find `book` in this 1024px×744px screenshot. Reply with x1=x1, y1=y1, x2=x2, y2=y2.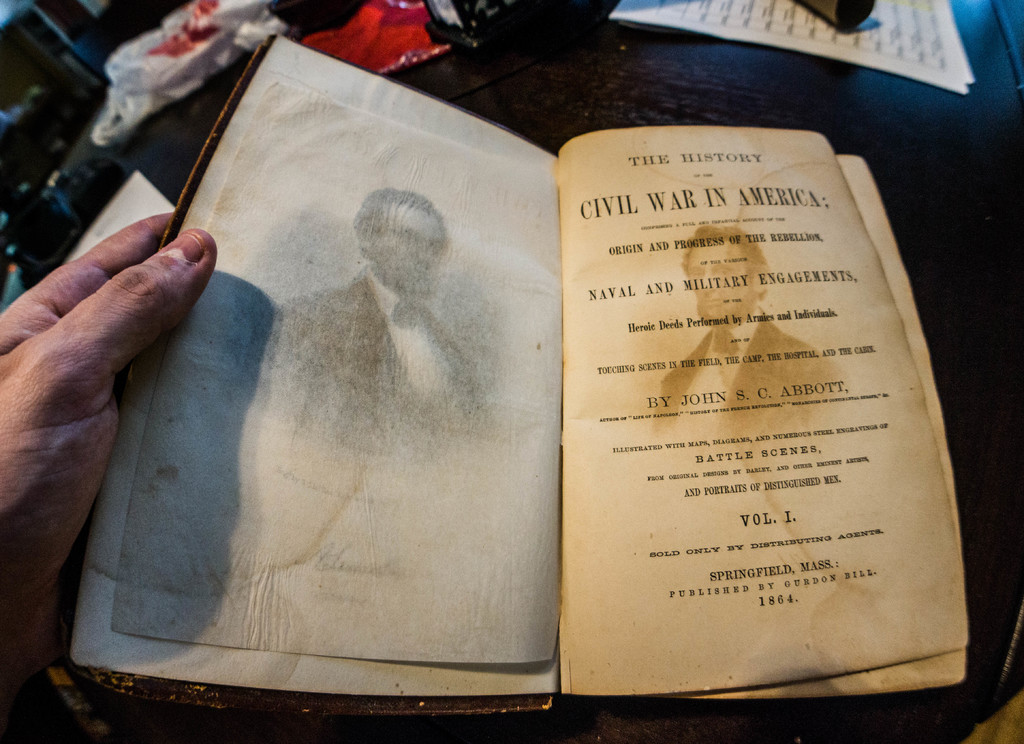
x1=0, y1=47, x2=952, y2=685.
